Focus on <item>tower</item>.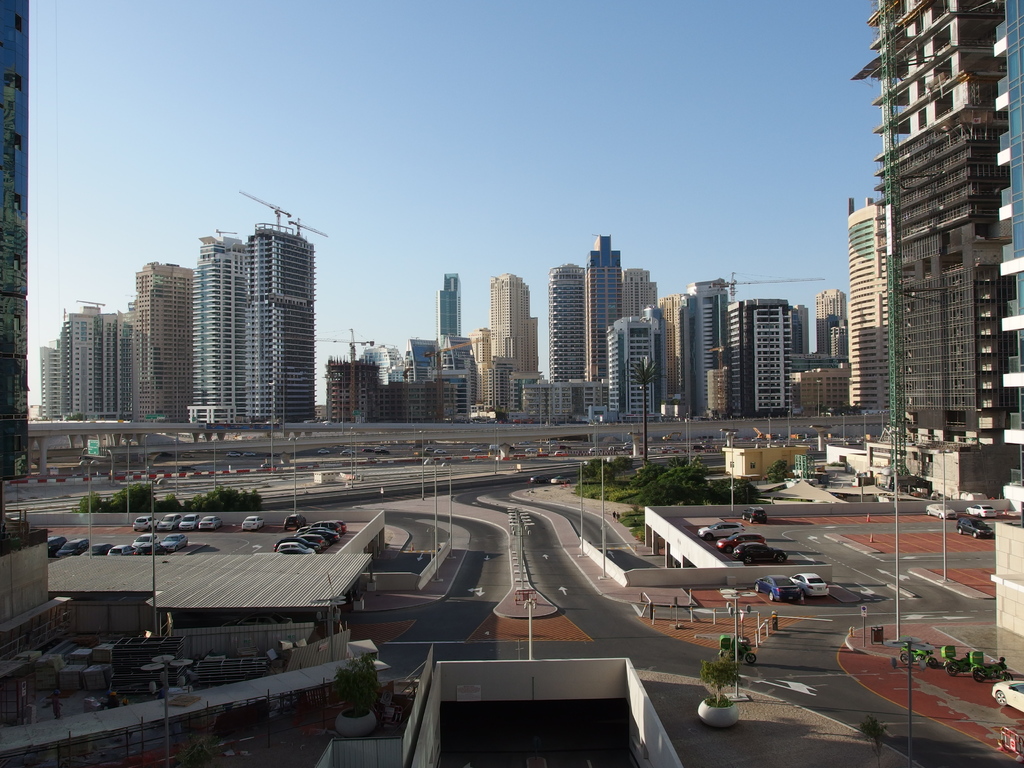
Focused at (left=619, top=271, right=659, bottom=320).
